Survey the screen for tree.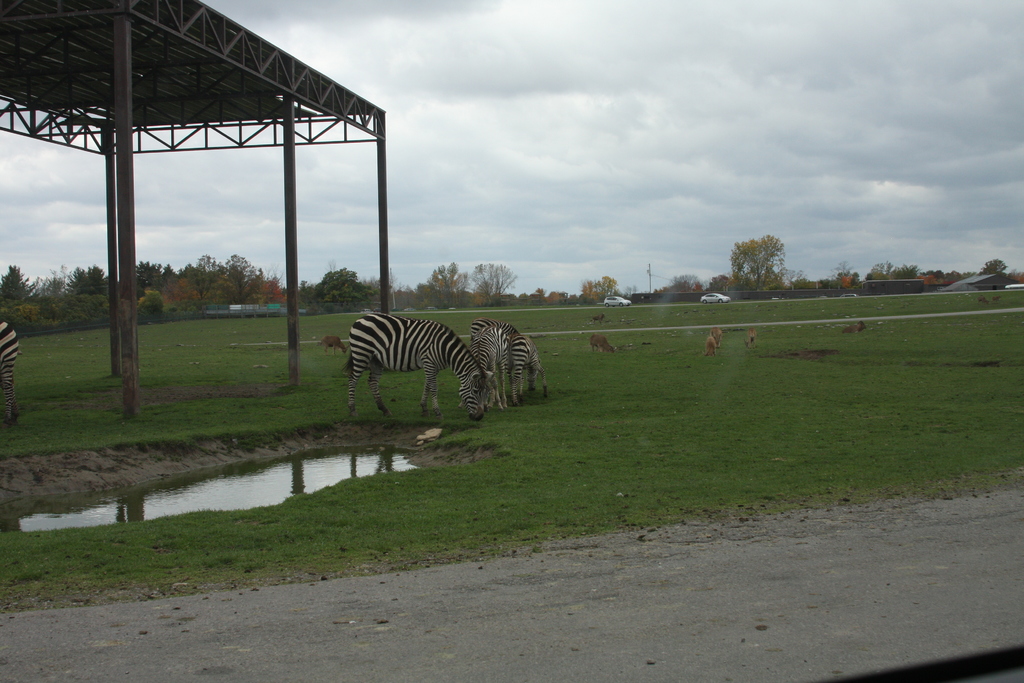
Survey found: x1=305, y1=263, x2=381, y2=308.
